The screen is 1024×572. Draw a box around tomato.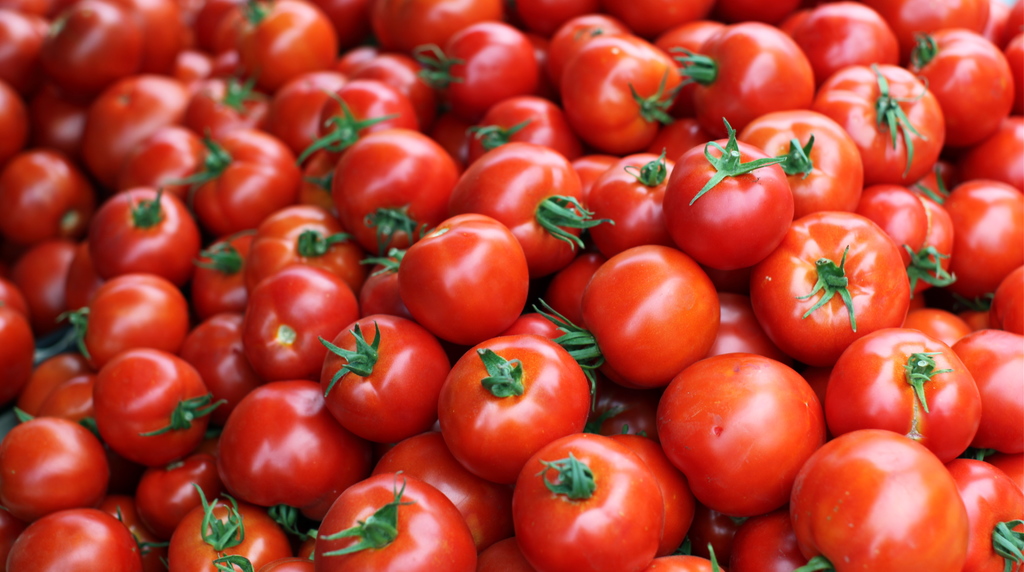
(x1=657, y1=342, x2=827, y2=510).
